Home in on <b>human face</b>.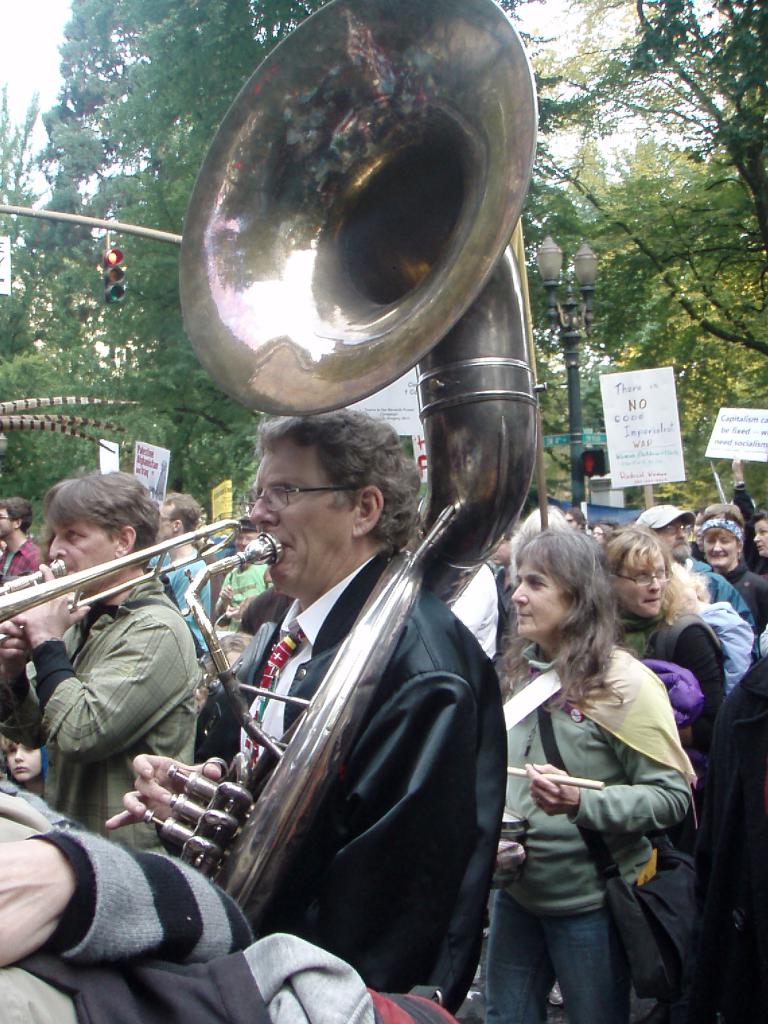
Homed in at BBox(704, 534, 735, 568).
